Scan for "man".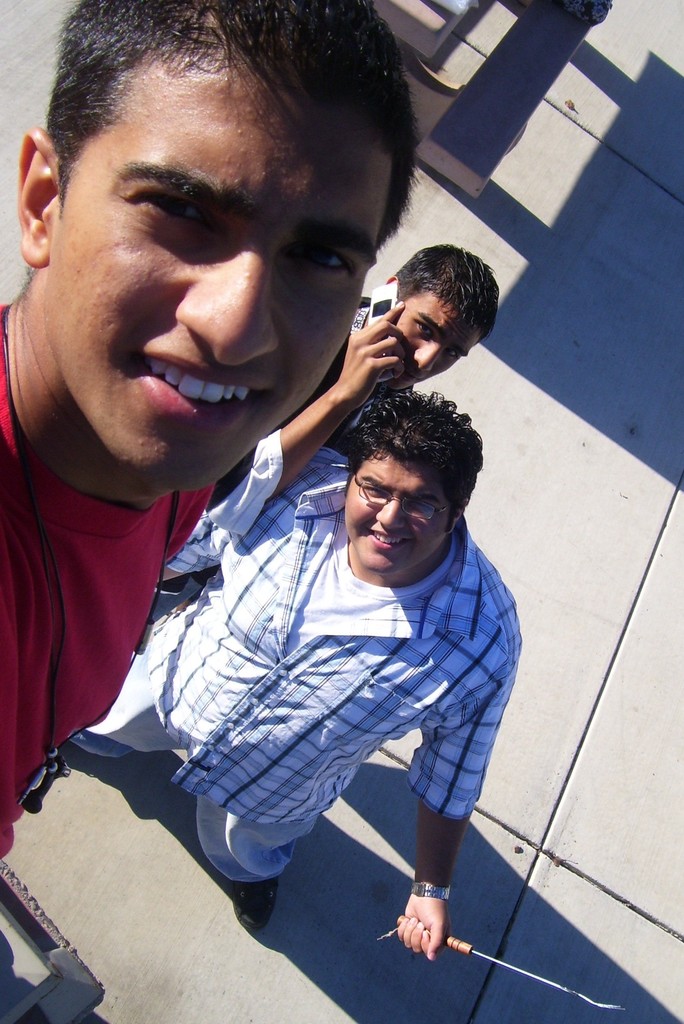
Scan result: box(0, 0, 422, 861).
